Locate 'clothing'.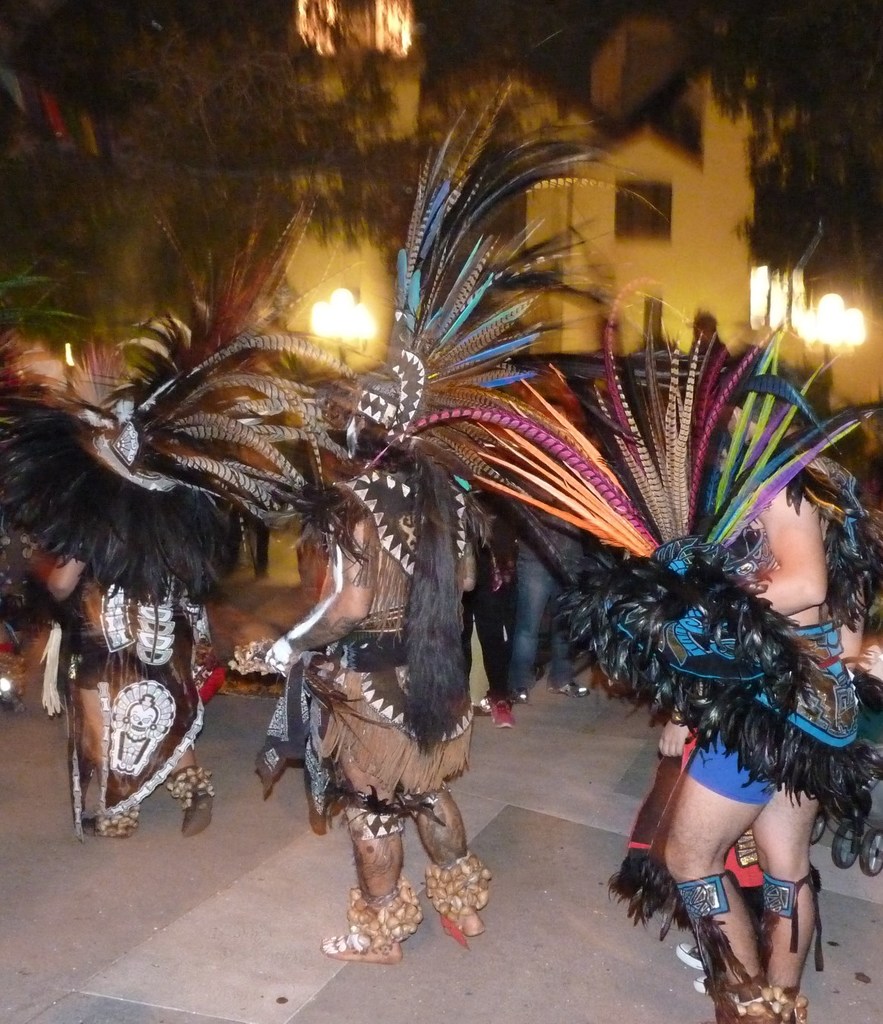
Bounding box: x1=41 y1=582 x2=222 y2=843.
